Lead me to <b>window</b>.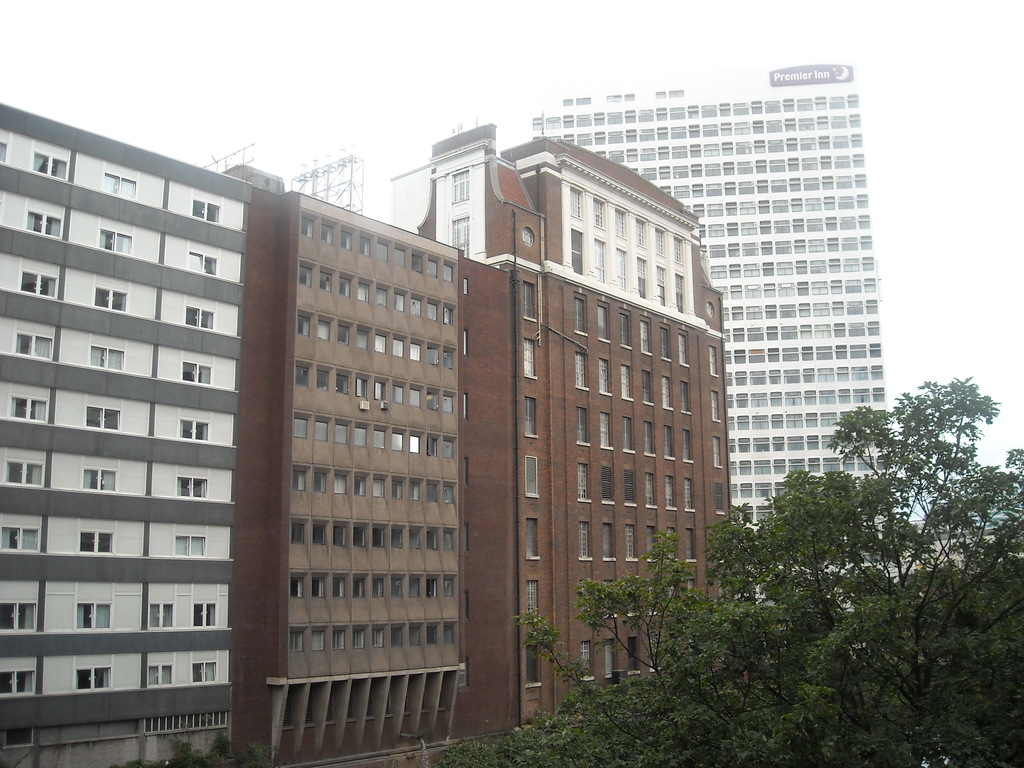
Lead to locate(840, 214, 857, 231).
